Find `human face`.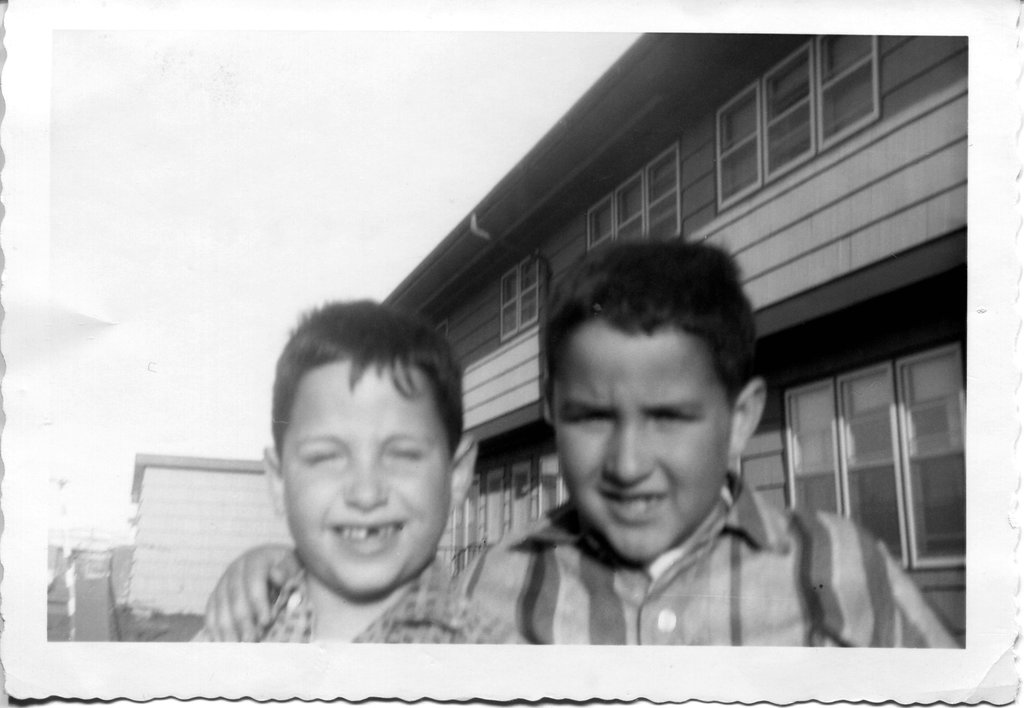
box(278, 364, 467, 587).
